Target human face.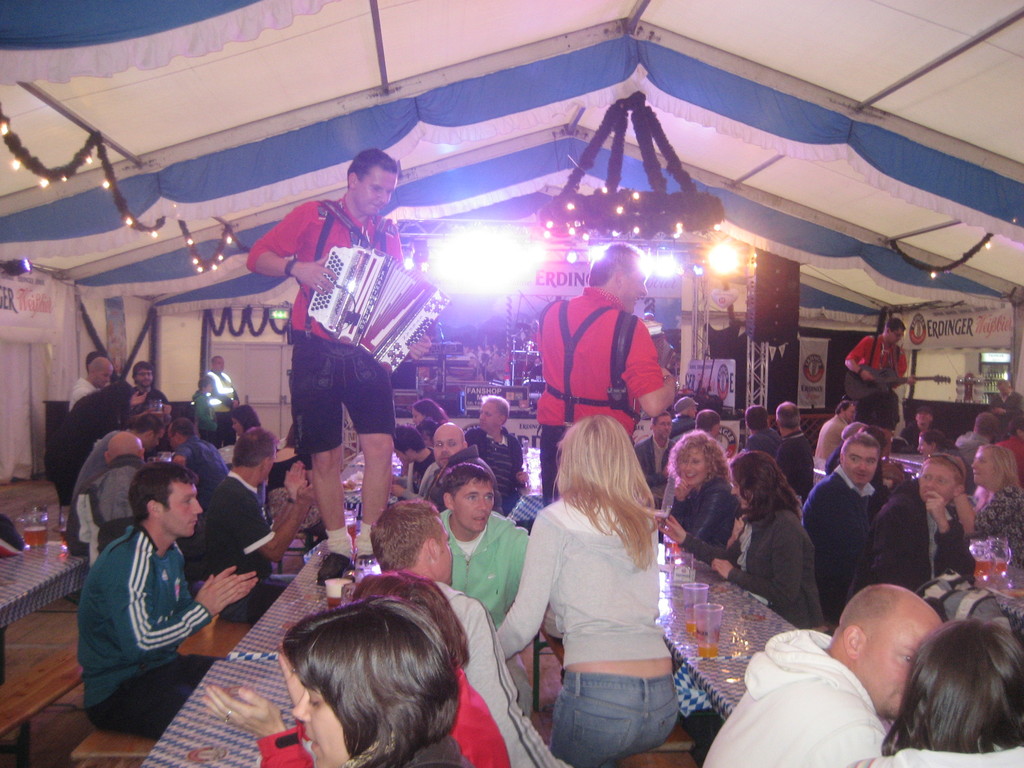
Target region: [134, 365, 155, 387].
